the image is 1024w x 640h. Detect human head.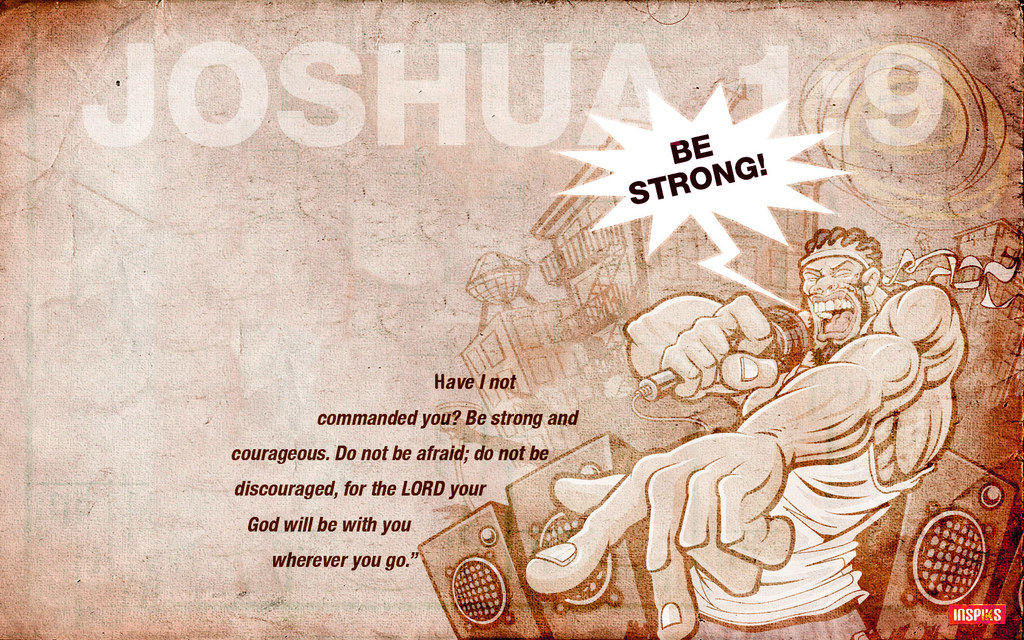
Detection: [810, 230, 888, 333].
